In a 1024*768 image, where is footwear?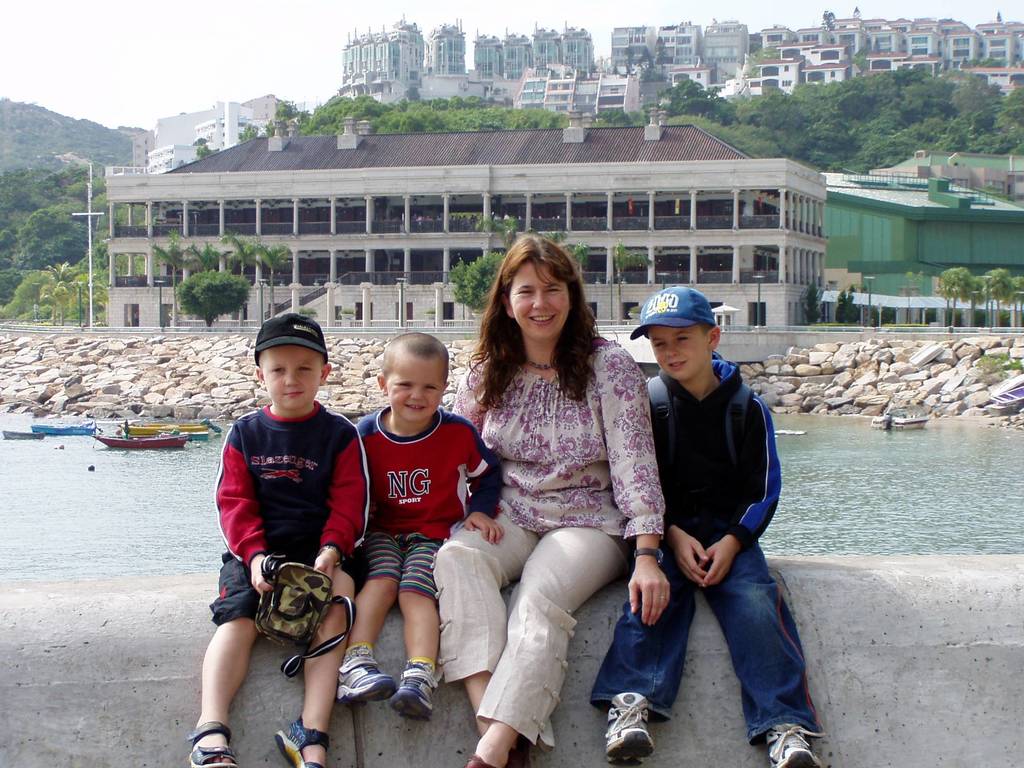
x1=387, y1=664, x2=440, y2=721.
